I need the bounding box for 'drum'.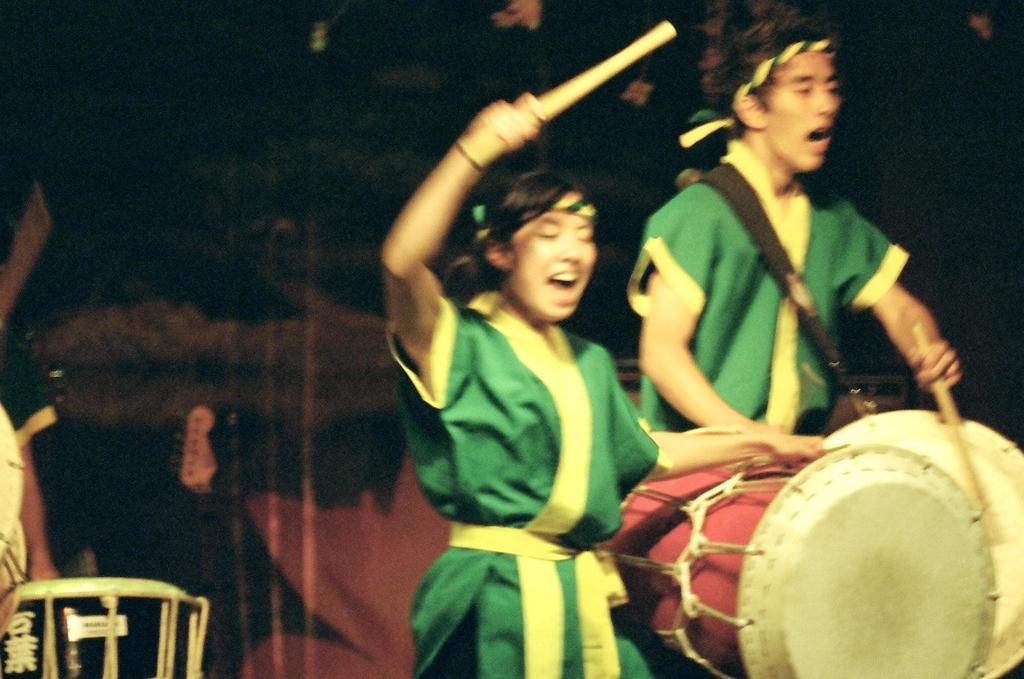
Here it is: locate(826, 392, 1023, 675).
